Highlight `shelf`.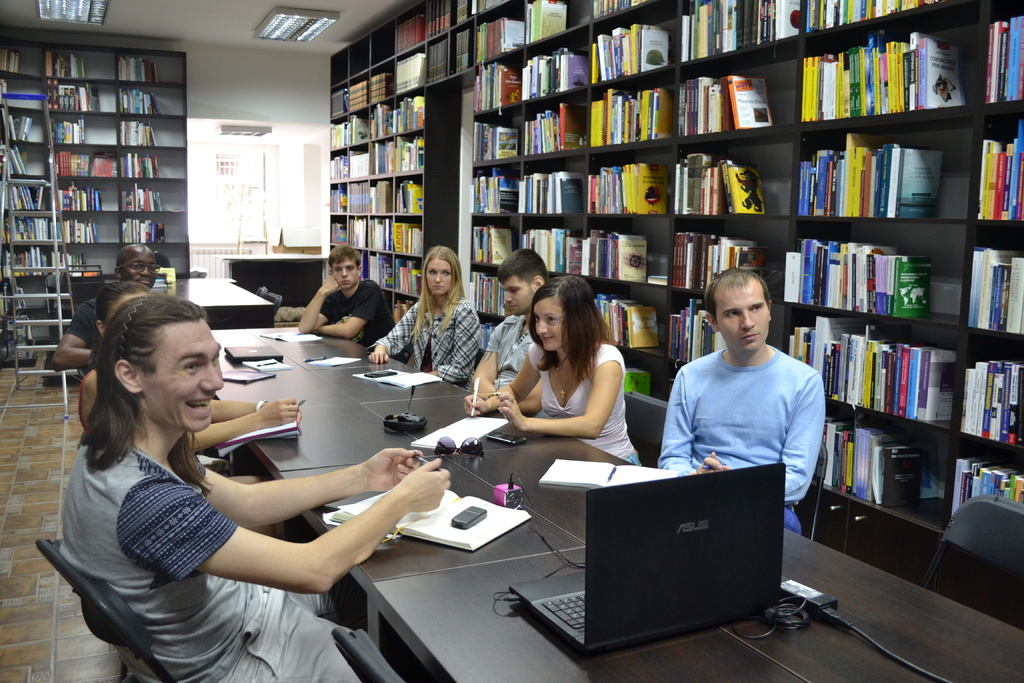
Highlighted region: bbox=[990, 2, 1023, 112].
